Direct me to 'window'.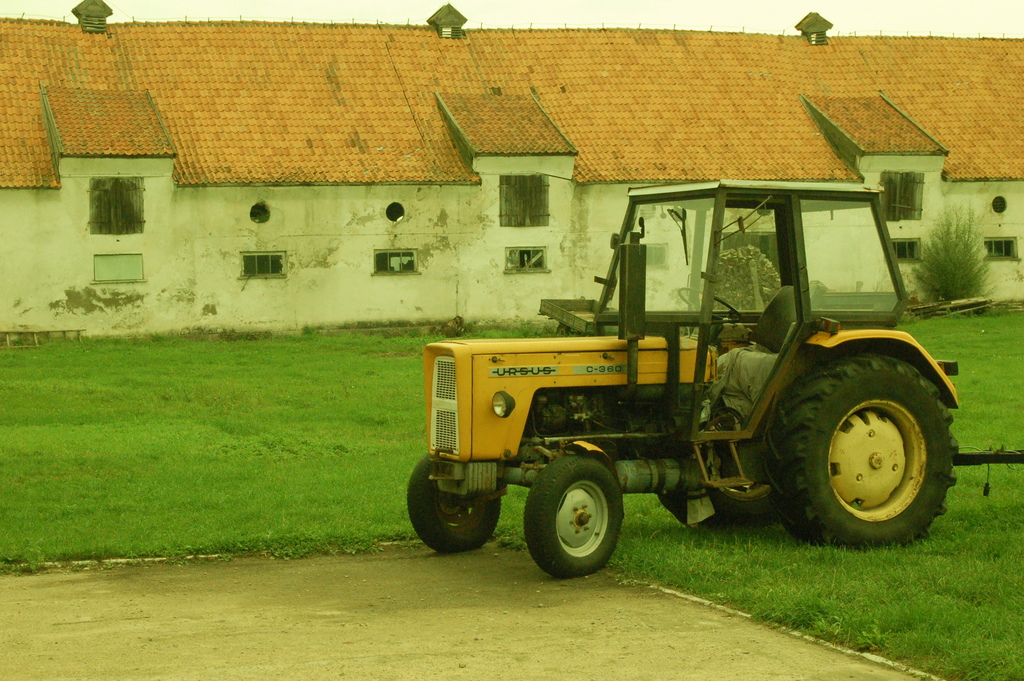
Direction: 493 176 553 222.
